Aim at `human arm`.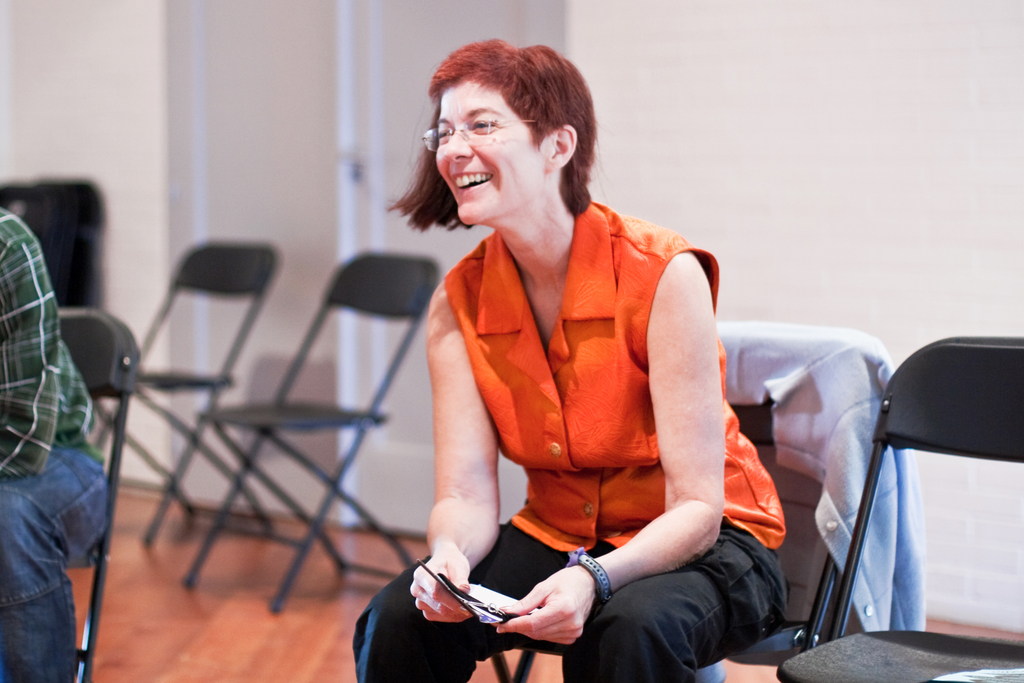
Aimed at {"x1": 0, "y1": 208, "x2": 61, "y2": 479}.
